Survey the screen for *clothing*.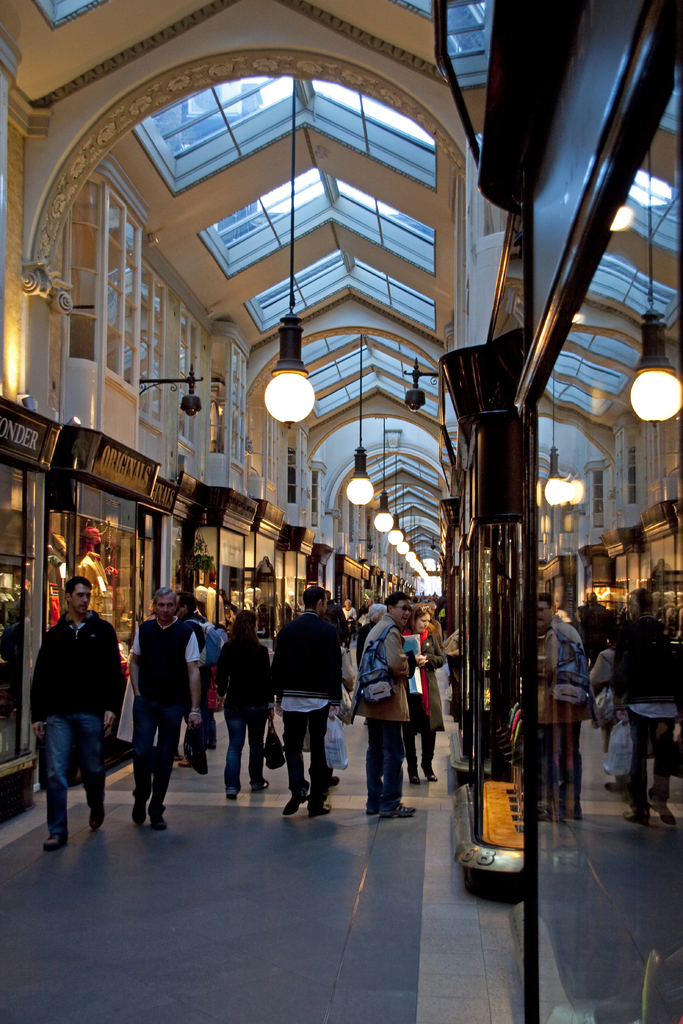
Survey found: 264/590/347/809.
